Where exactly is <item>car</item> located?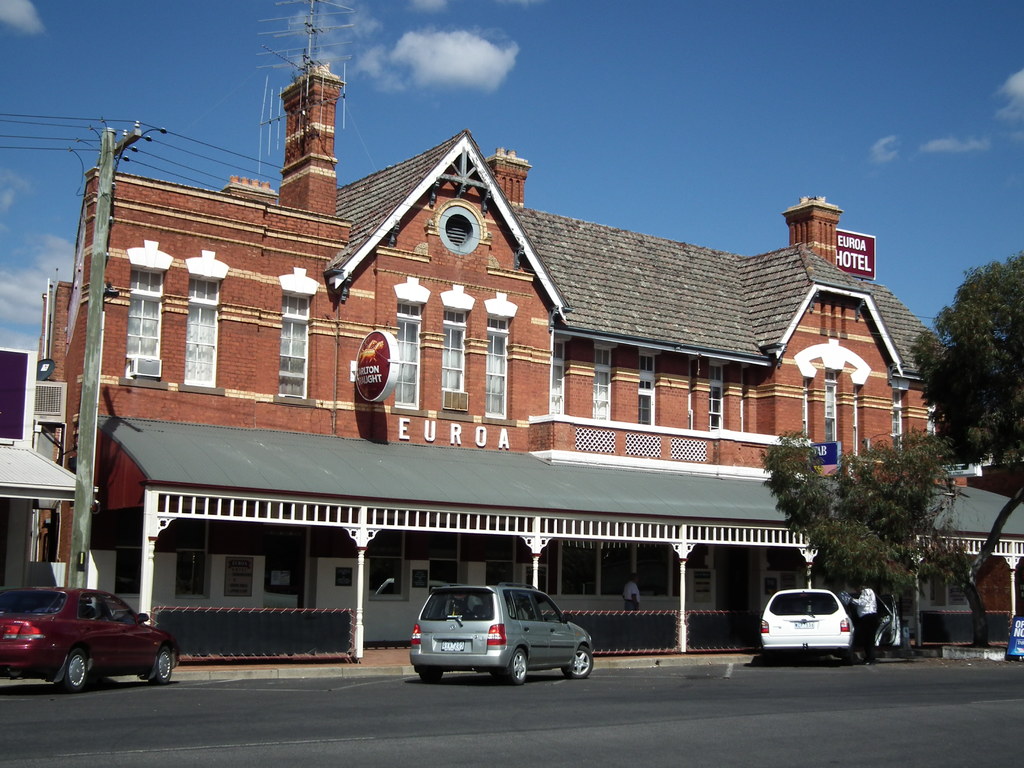
Its bounding box is <bbox>405, 581, 595, 673</bbox>.
